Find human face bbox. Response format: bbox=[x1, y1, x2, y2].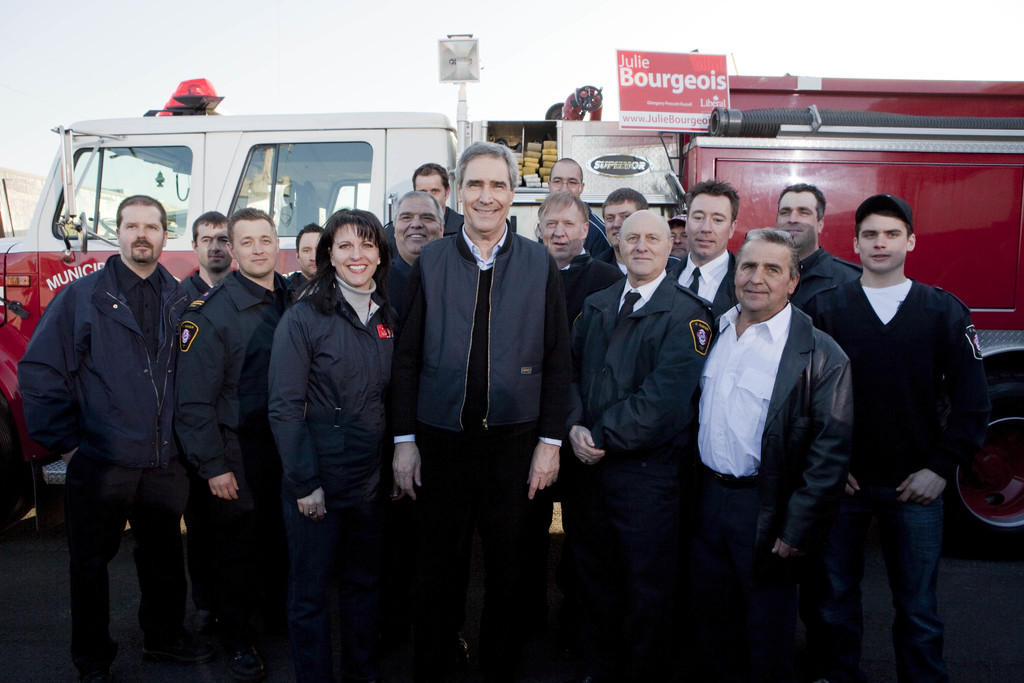
bbox=[299, 233, 323, 277].
